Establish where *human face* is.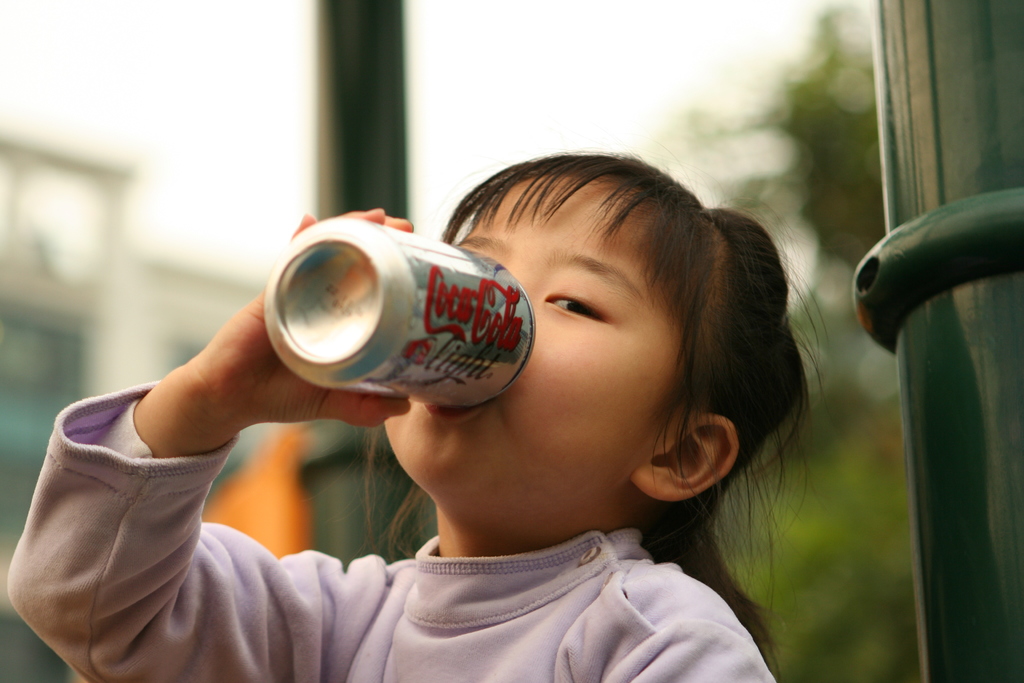
Established at 379, 177, 692, 530.
